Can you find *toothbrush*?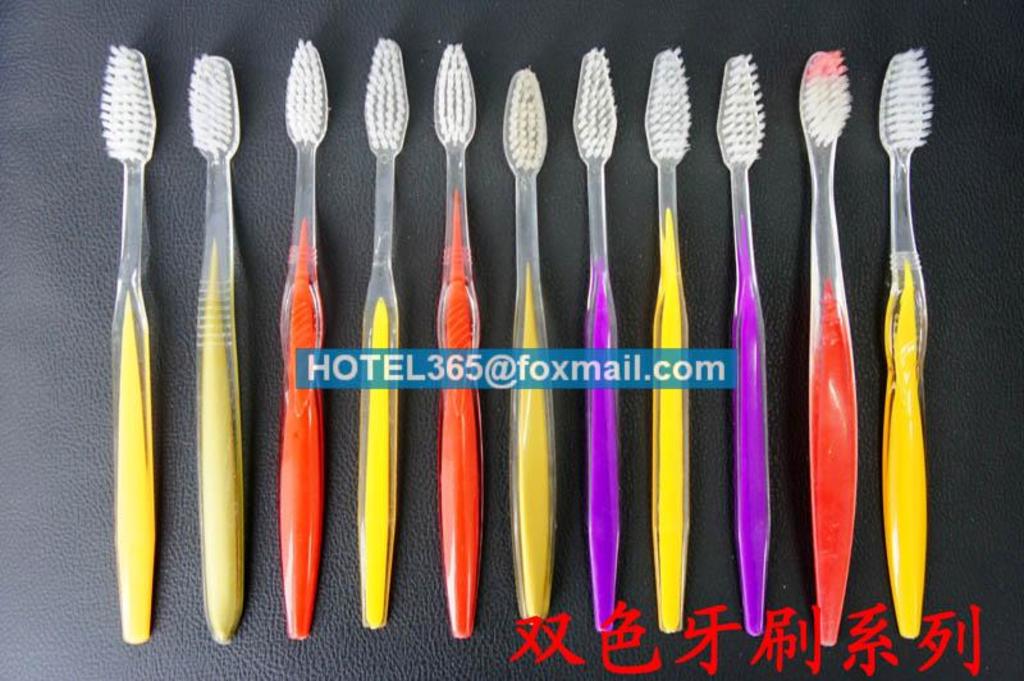
Yes, bounding box: [x1=439, y1=42, x2=476, y2=636].
